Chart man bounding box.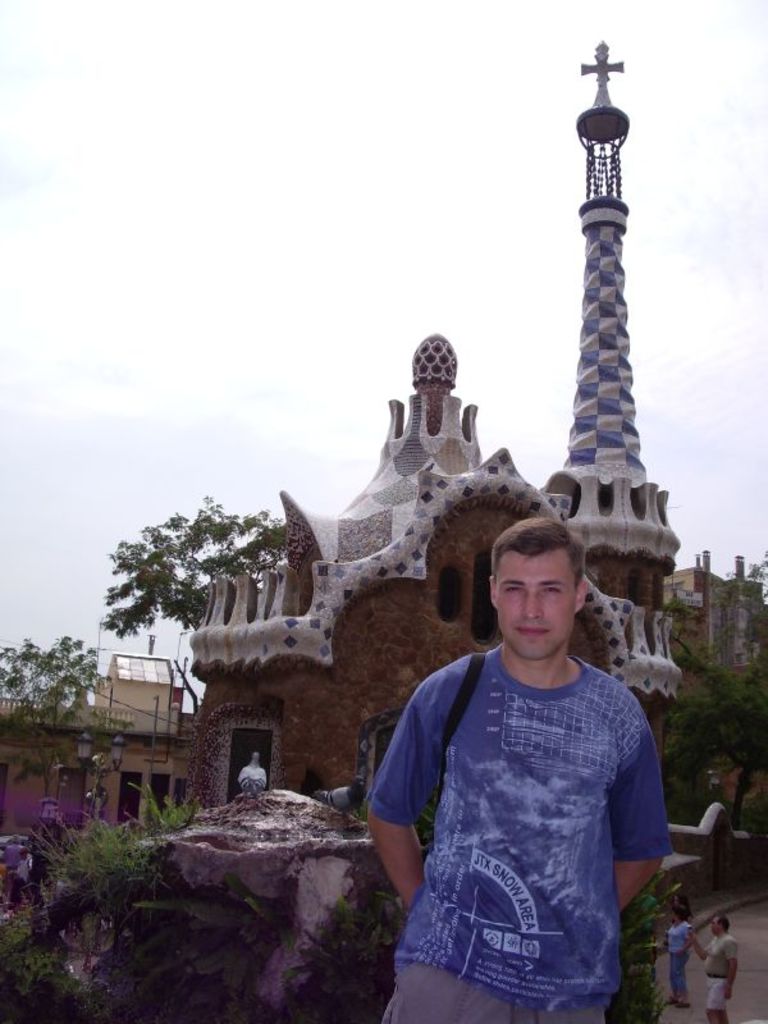
Charted: x1=352, y1=500, x2=691, y2=1006.
